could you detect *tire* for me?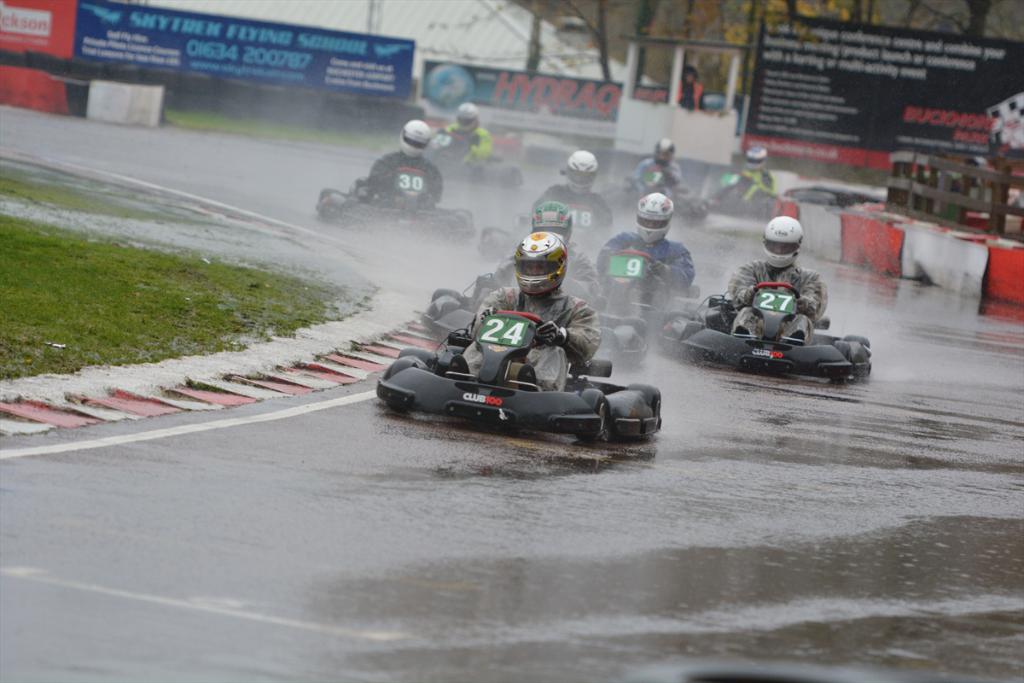
Detection result: Rect(675, 319, 702, 363).
